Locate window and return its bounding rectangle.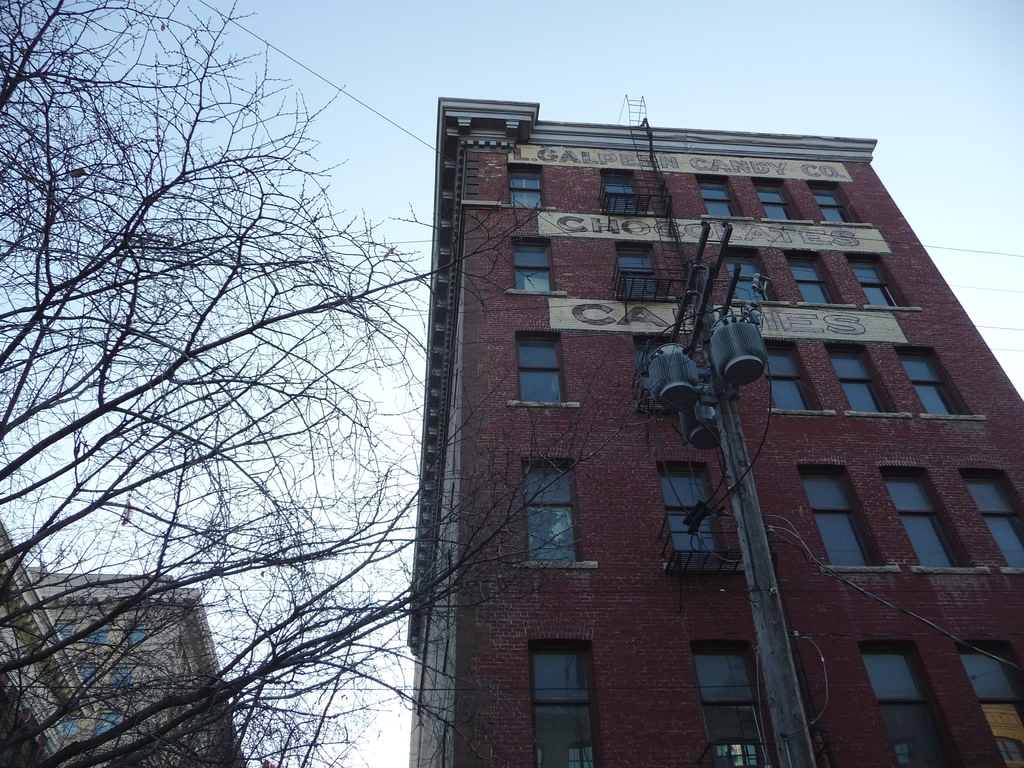
<bbox>814, 461, 858, 572</bbox>.
